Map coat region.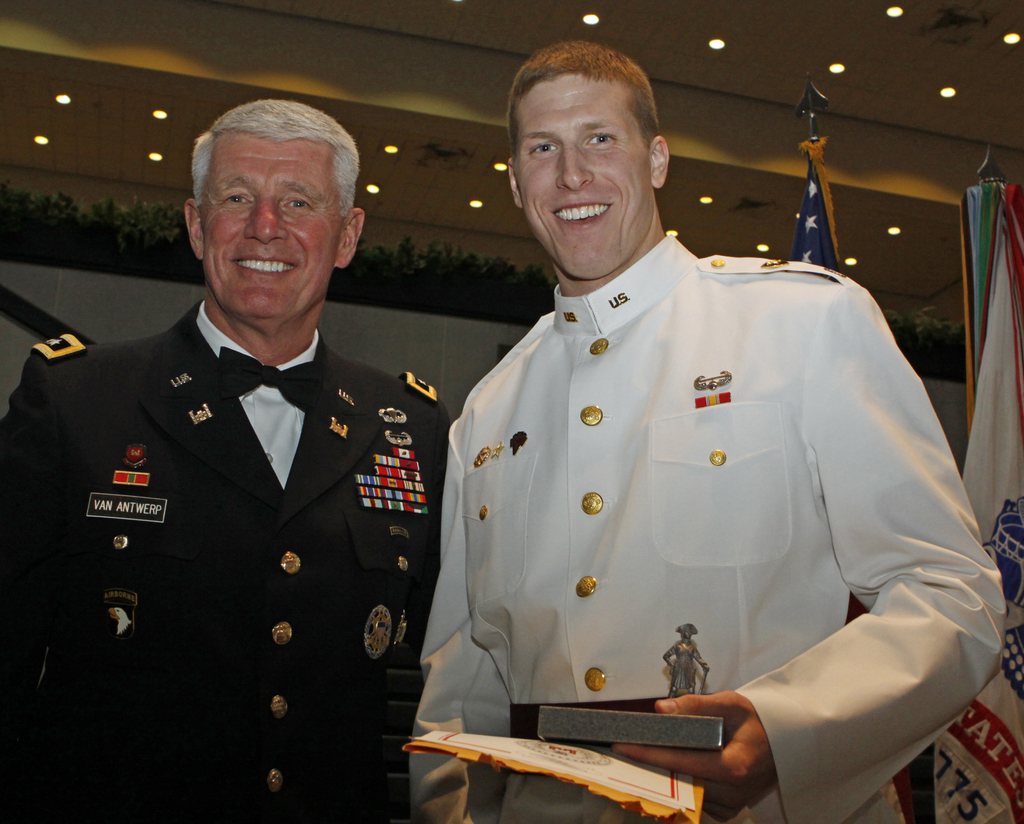
Mapped to box=[412, 229, 995, 823].
